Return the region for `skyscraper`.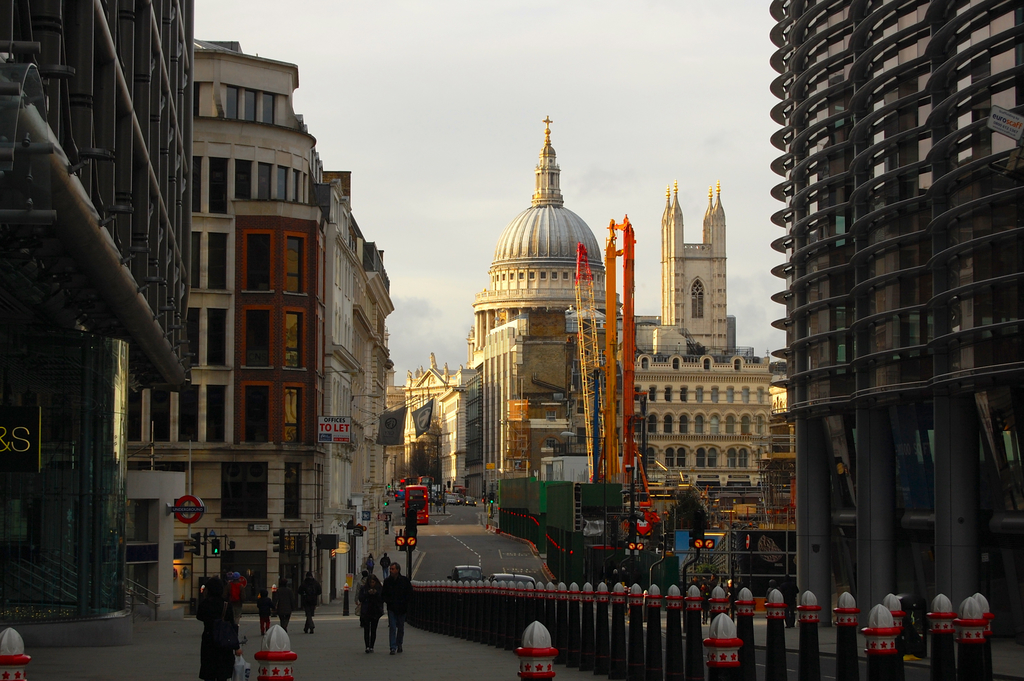
box(403, 351, 495, 504).
